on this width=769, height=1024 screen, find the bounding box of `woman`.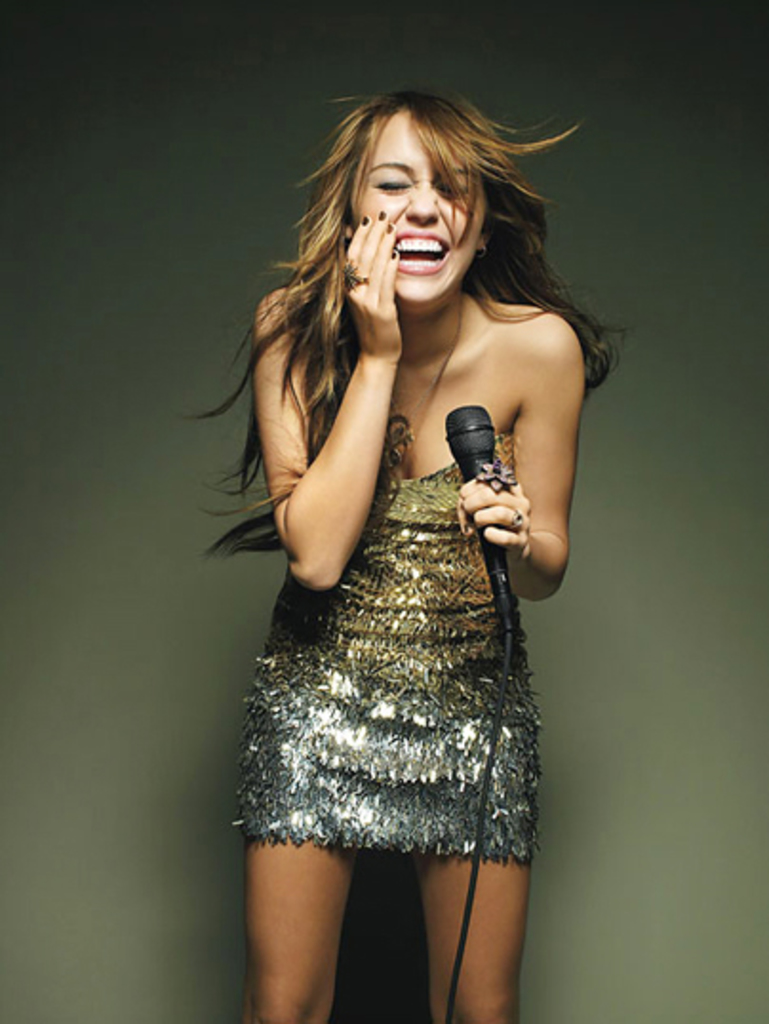
Bounding box: detection(196, 69, 640, 1022).
